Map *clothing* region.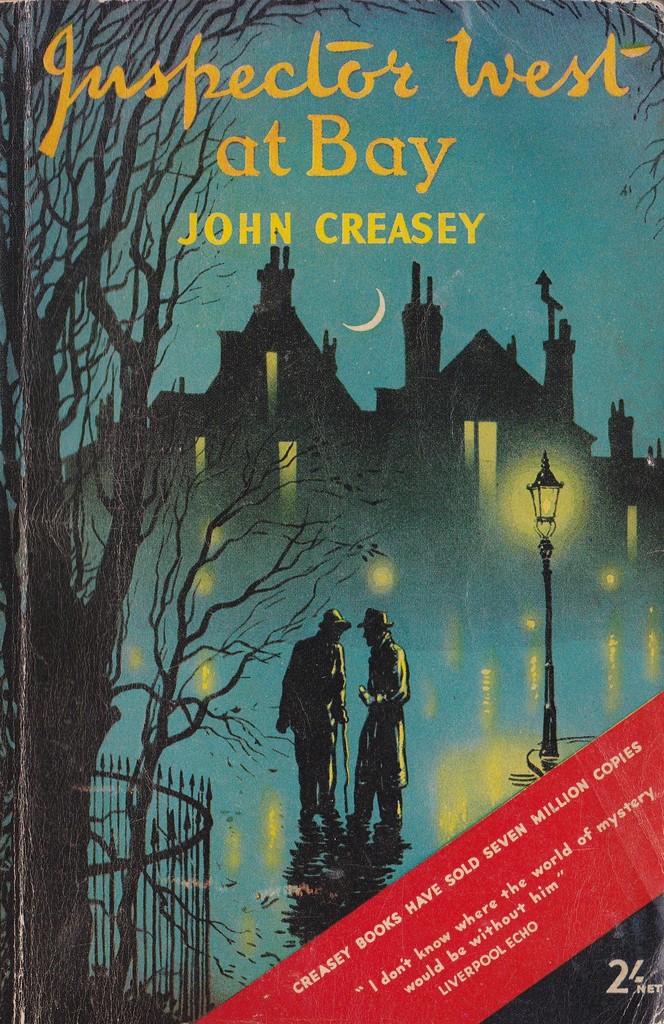
Mapped to 355/637/409/805.
